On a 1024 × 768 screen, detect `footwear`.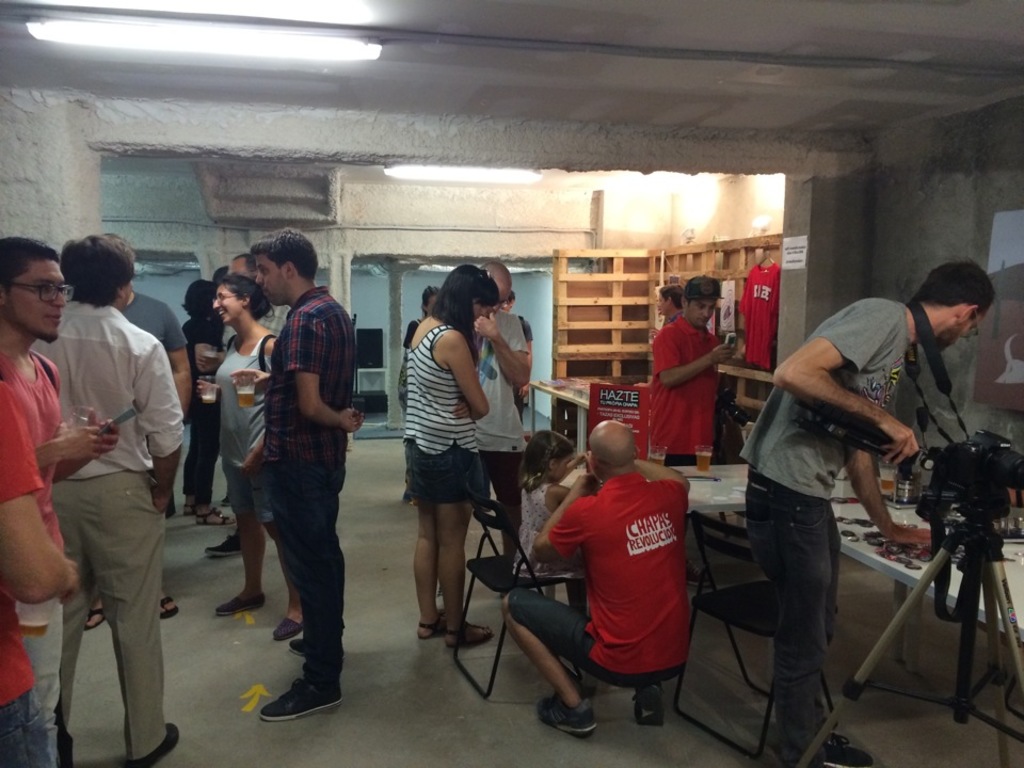
794, 715, 869, 767.
